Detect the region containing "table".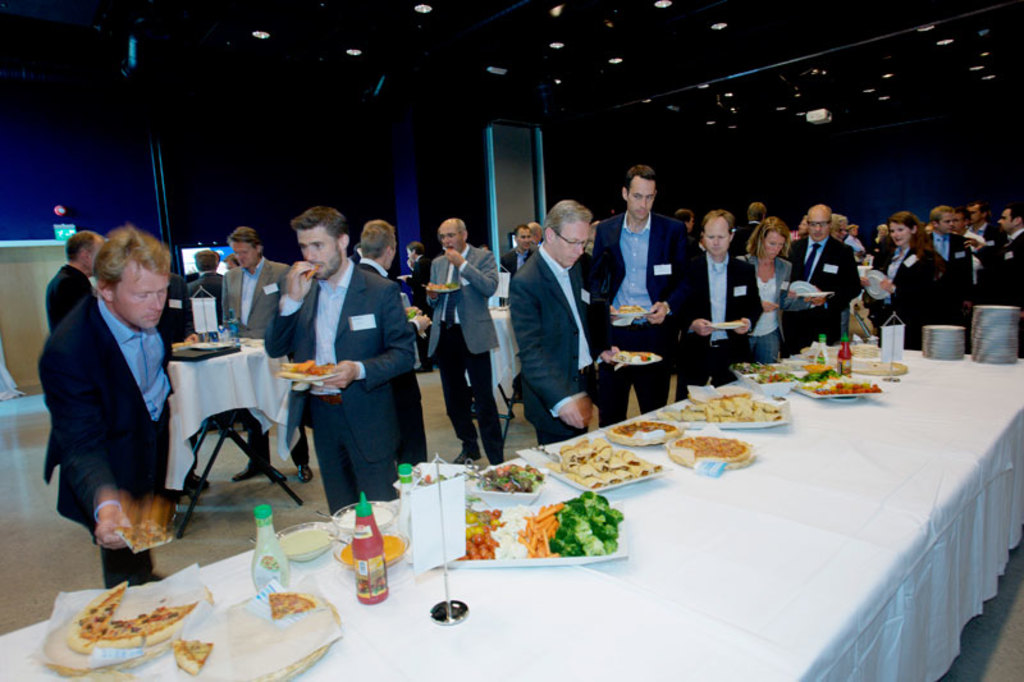
461, 303, 535, 458.
